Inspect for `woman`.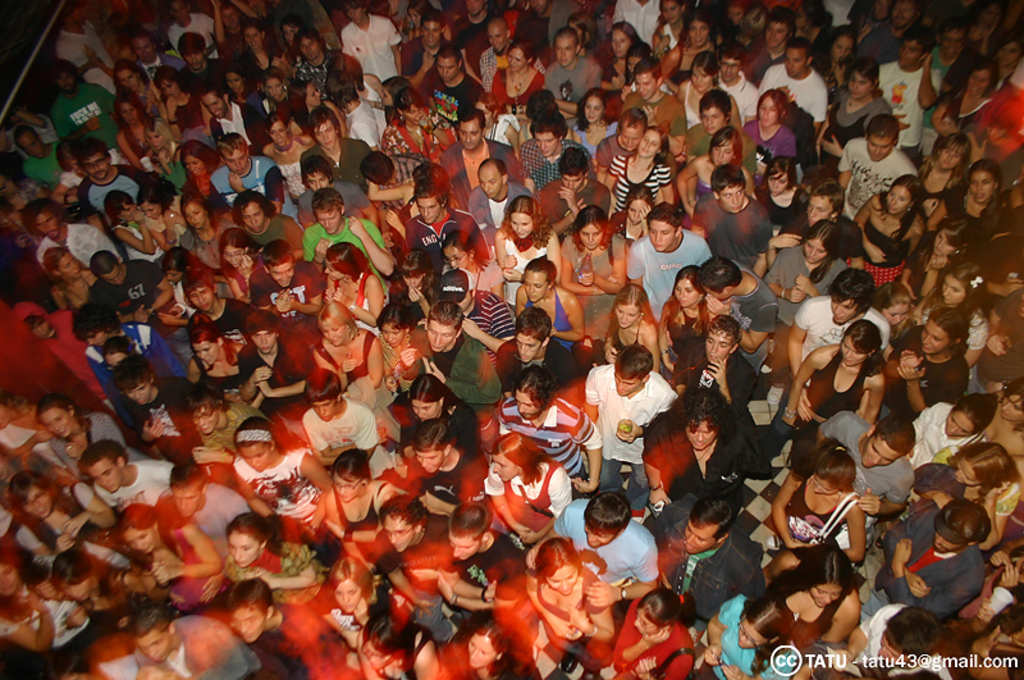
Inspection: <box>975,384,1023,469</box>.
